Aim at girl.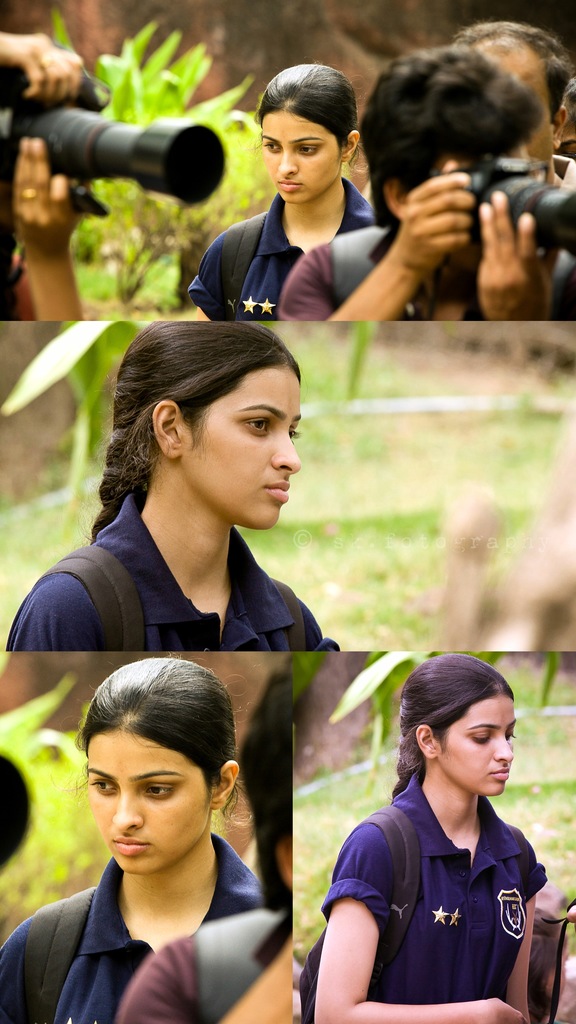
Aimed at {"x1": 3, "y1": 657, "x2": 266, "y2": 1023}.
